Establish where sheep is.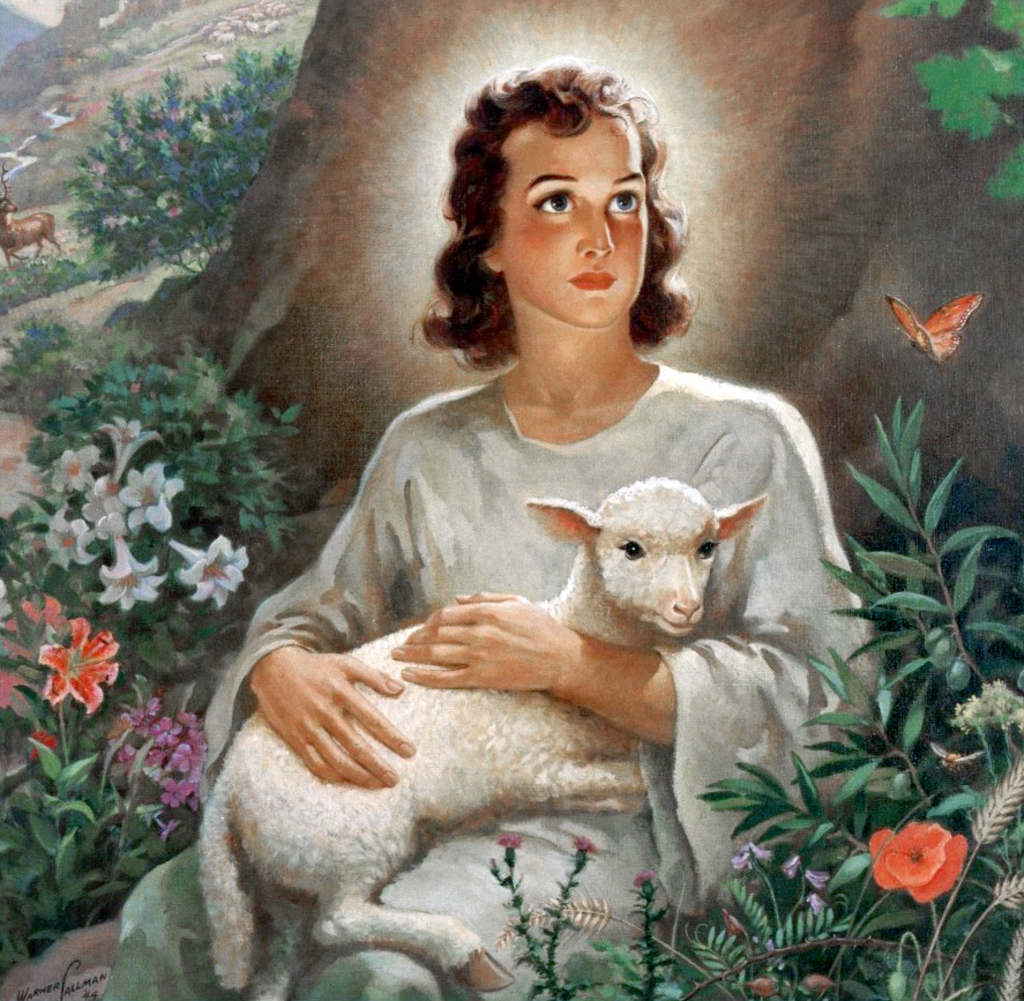
Established at region(194, 475, 769, 998).
